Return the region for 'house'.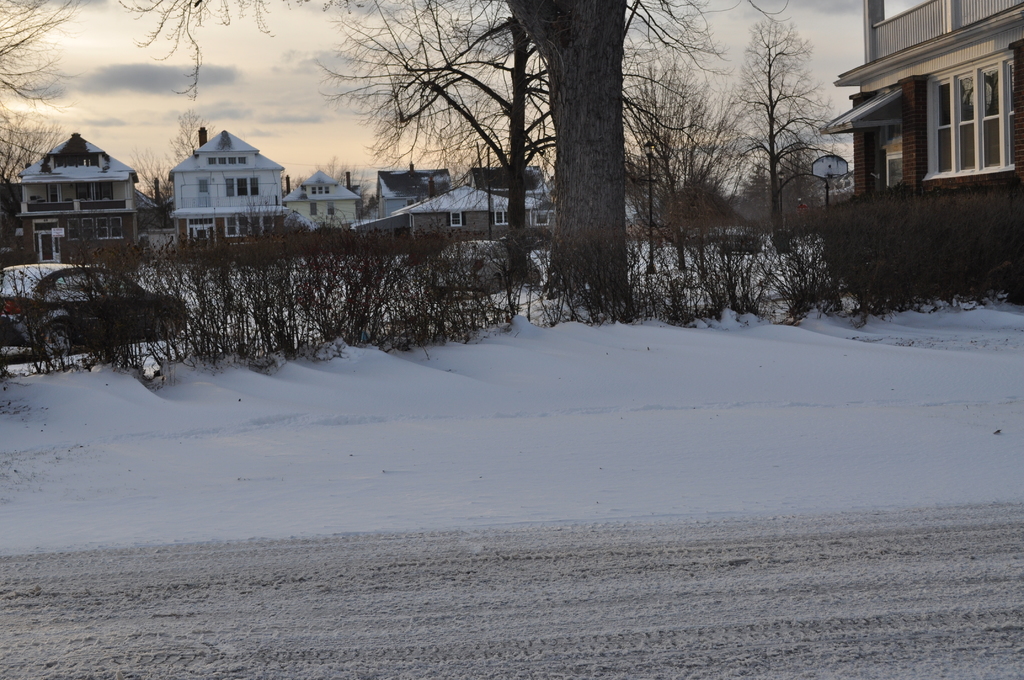
bbox=(168, 126, 287, 251).
